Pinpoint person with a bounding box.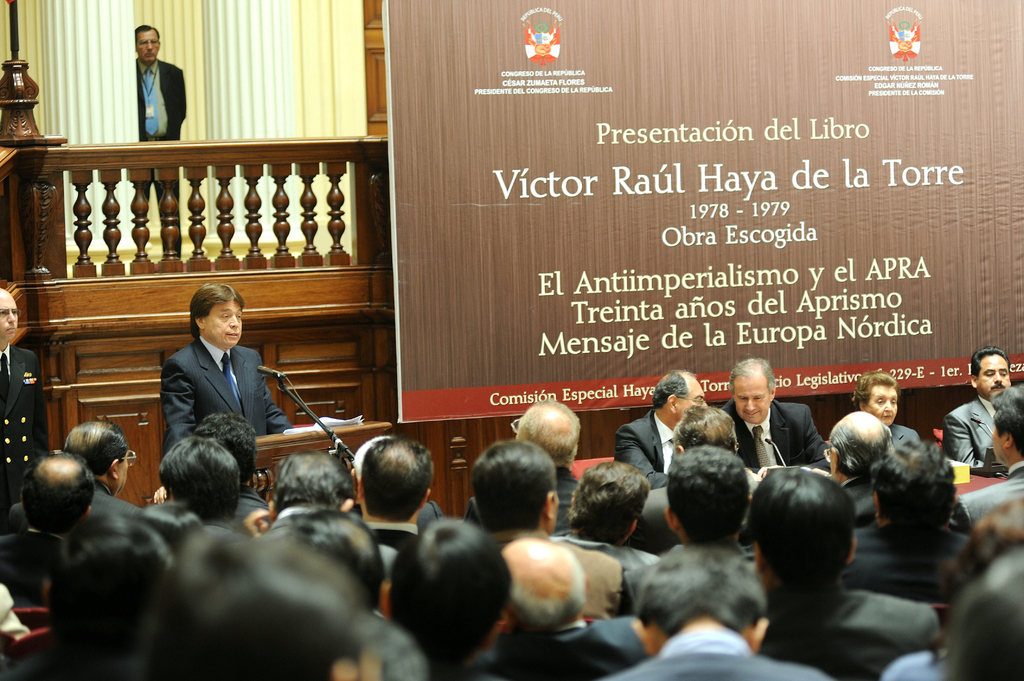
134/27/186/259.
